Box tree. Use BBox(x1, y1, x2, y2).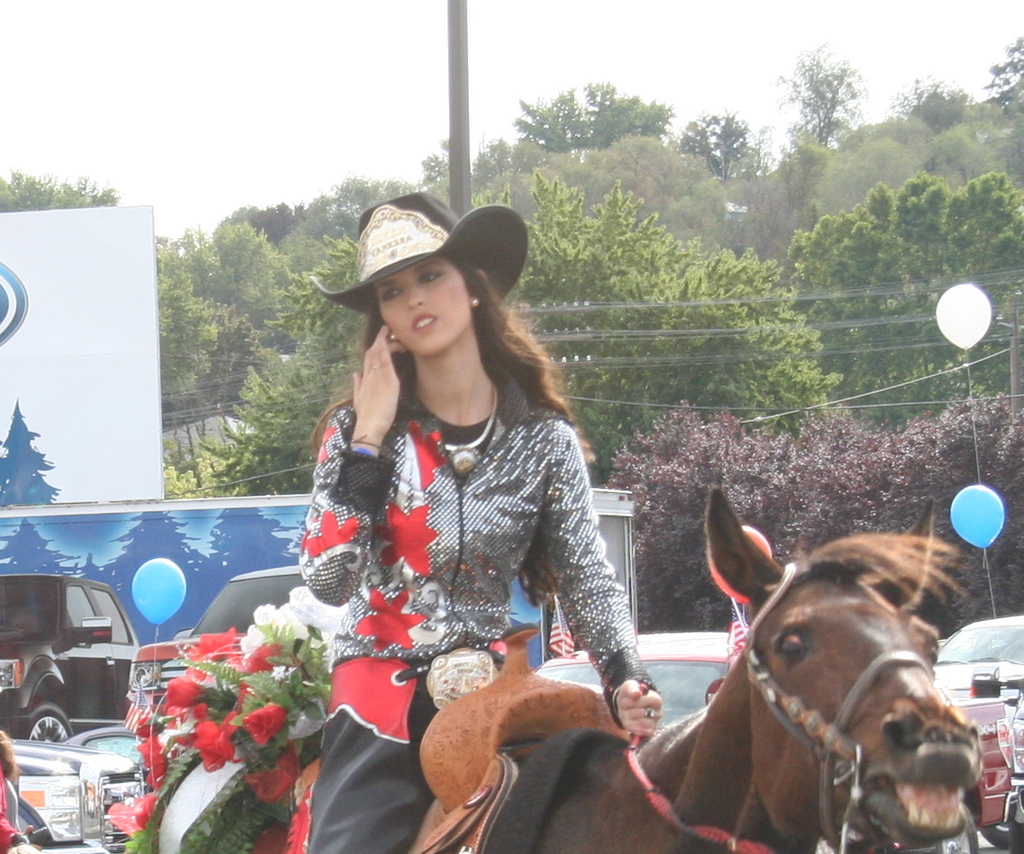
BBox(501, 87, 588, 331).
